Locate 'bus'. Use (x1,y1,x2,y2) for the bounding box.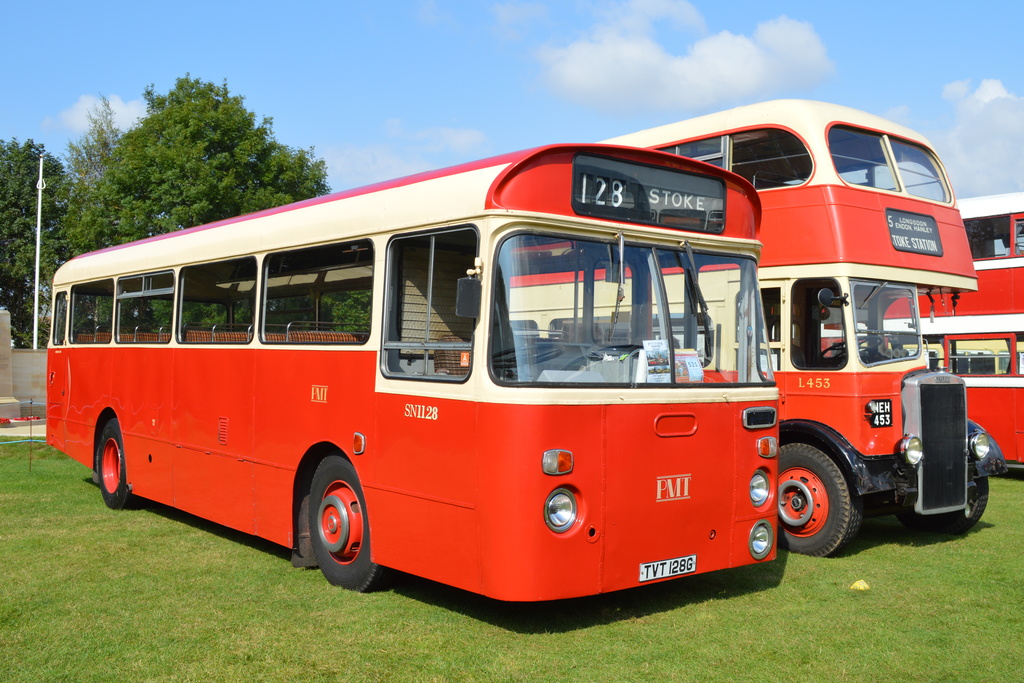
(504,99,1002,558).
